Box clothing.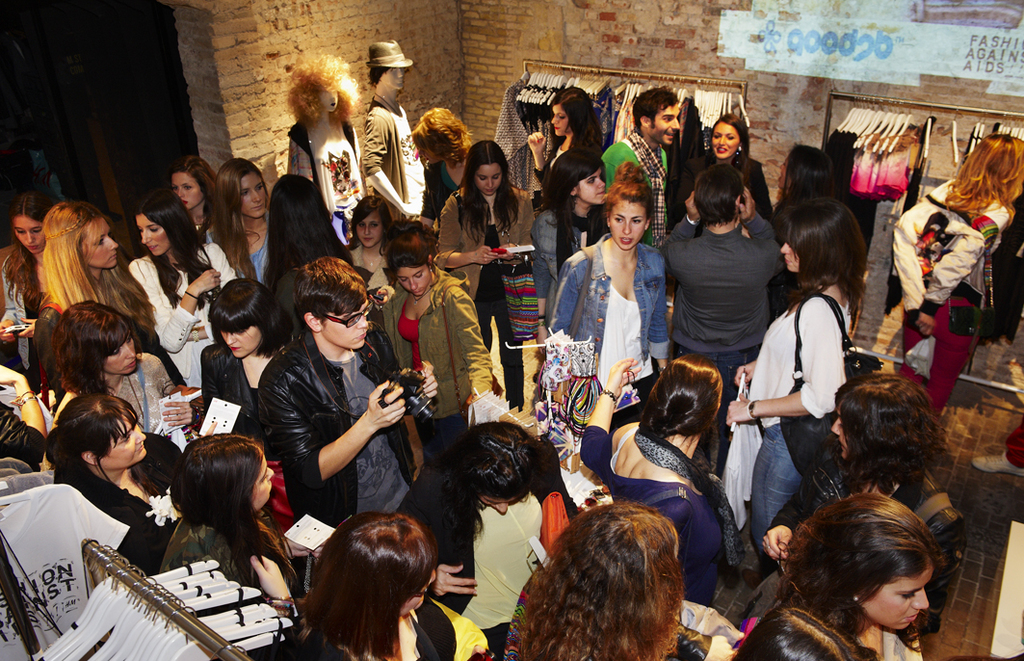
528, 129, 601, 202.
